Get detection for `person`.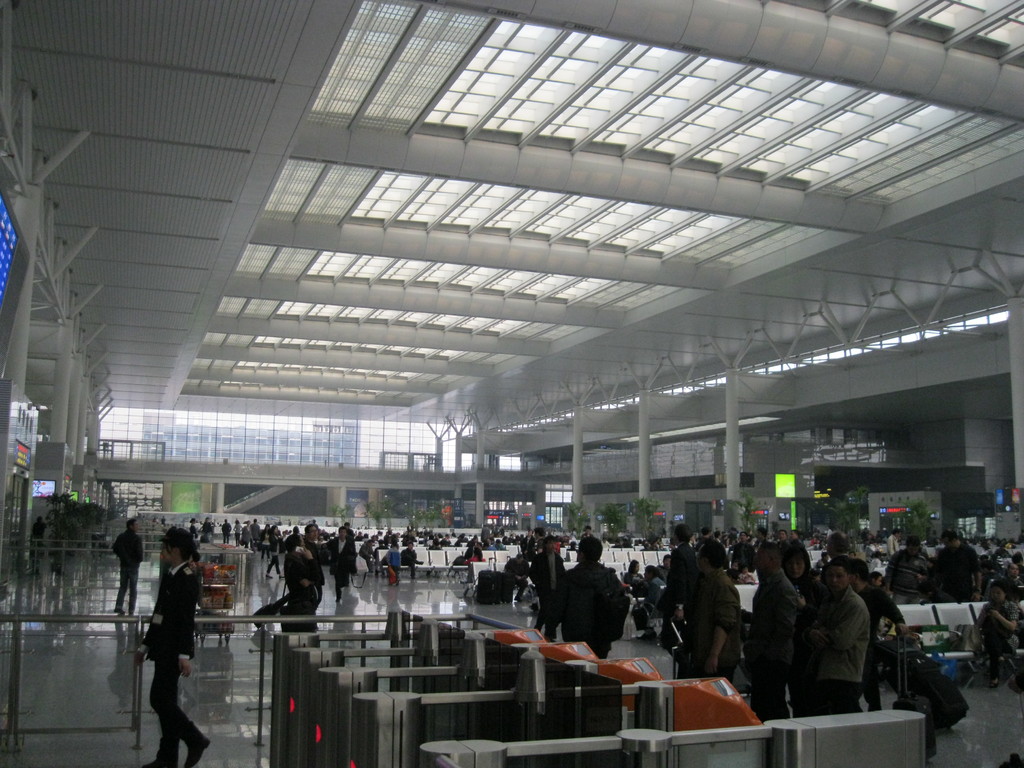
Detection: [x1=531, y1=529, x2=568, y2=641].
